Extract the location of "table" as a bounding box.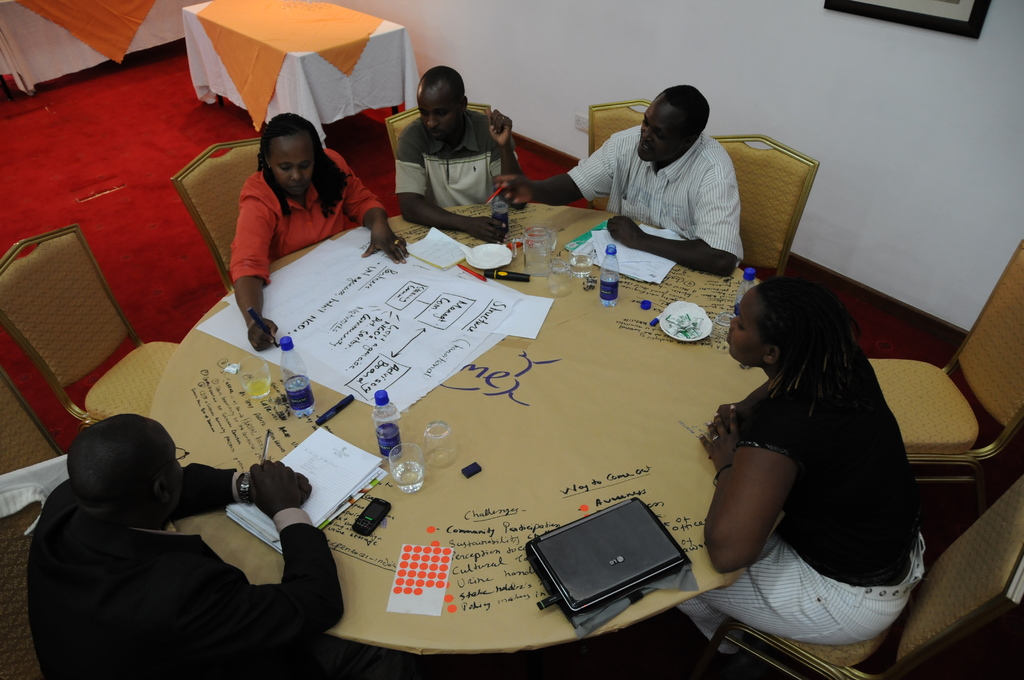
region(135, 194, 788, 669).
